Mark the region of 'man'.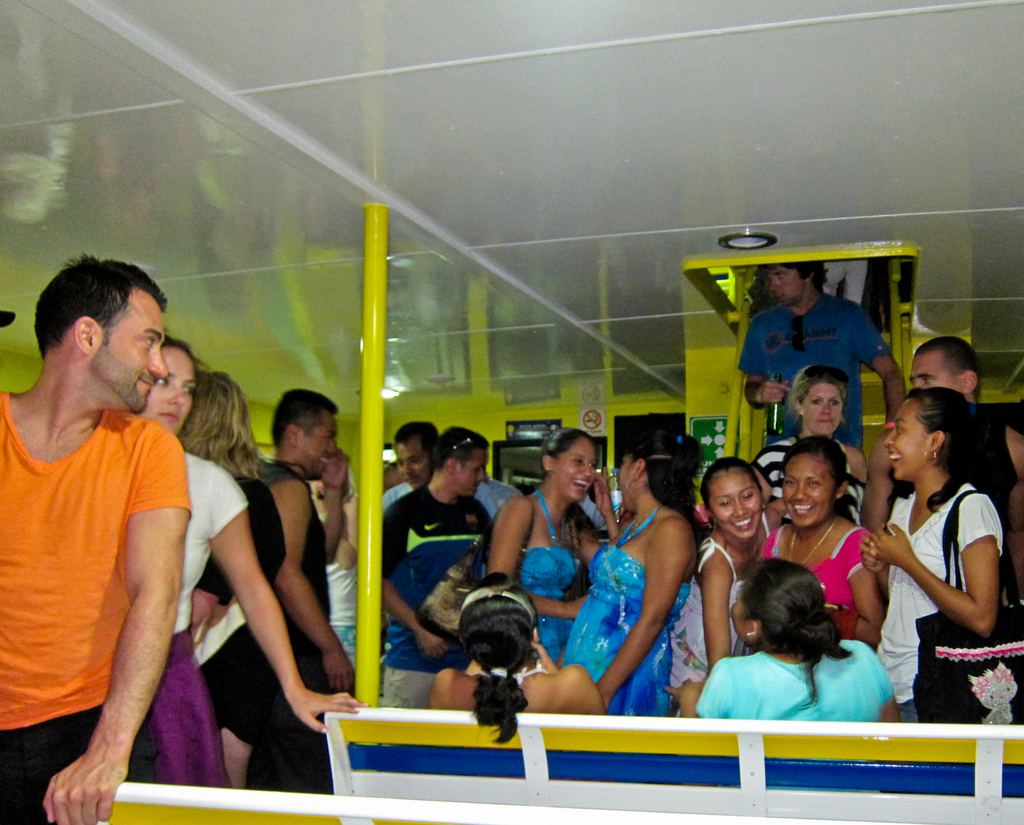
Region: left=383, top=425, right=491, bottom=706.
